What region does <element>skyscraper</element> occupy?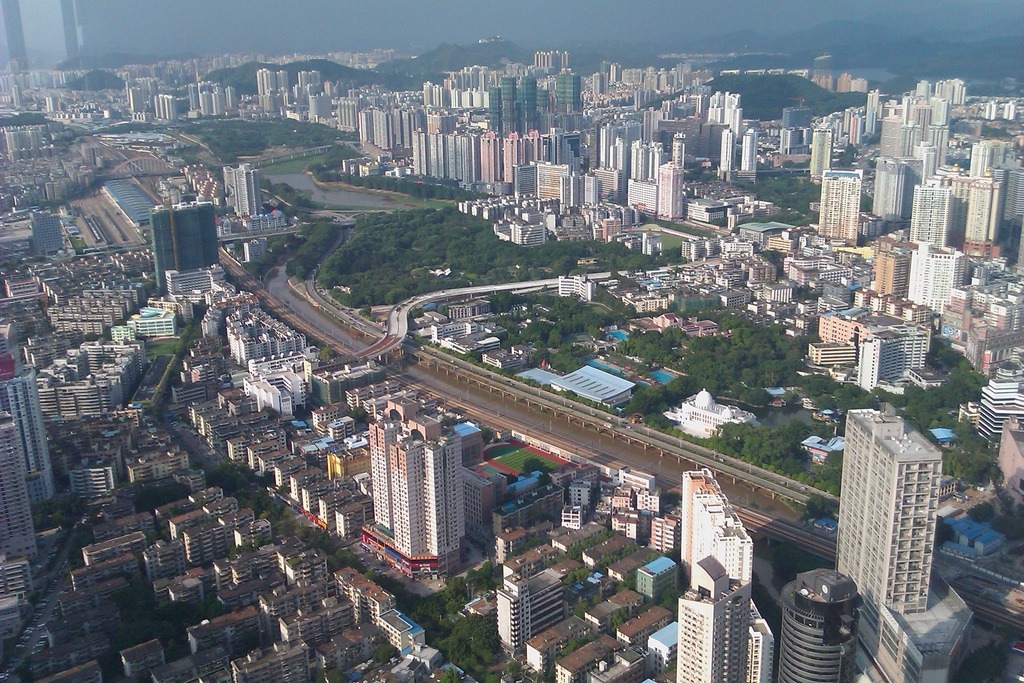
(0, 321, 55, 506).
